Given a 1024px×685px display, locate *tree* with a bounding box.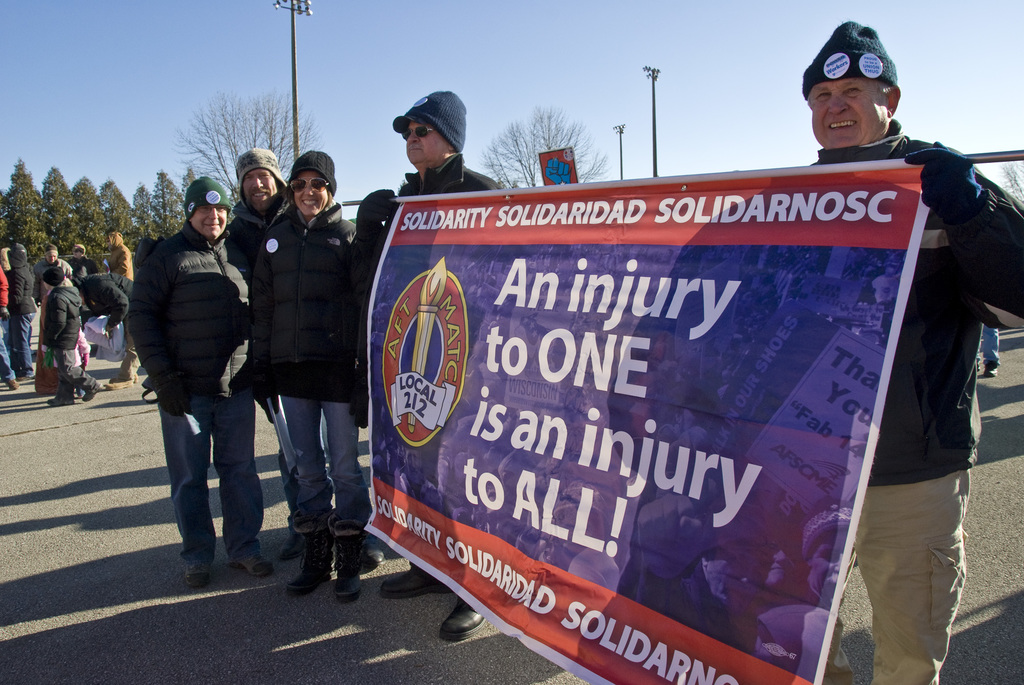
Located: pyautogui.locateOnScreen(184, 174, 220, 253).
